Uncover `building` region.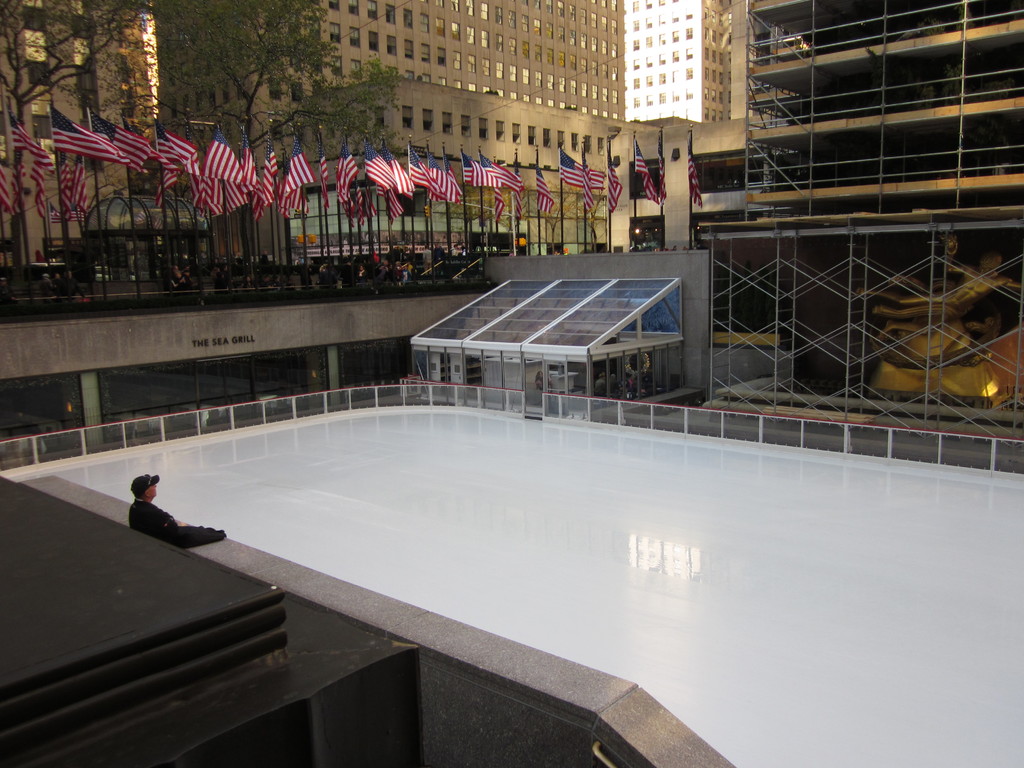
Uncovered: pyautogui.locateOnScreen(0, 0, 1023, 765).
